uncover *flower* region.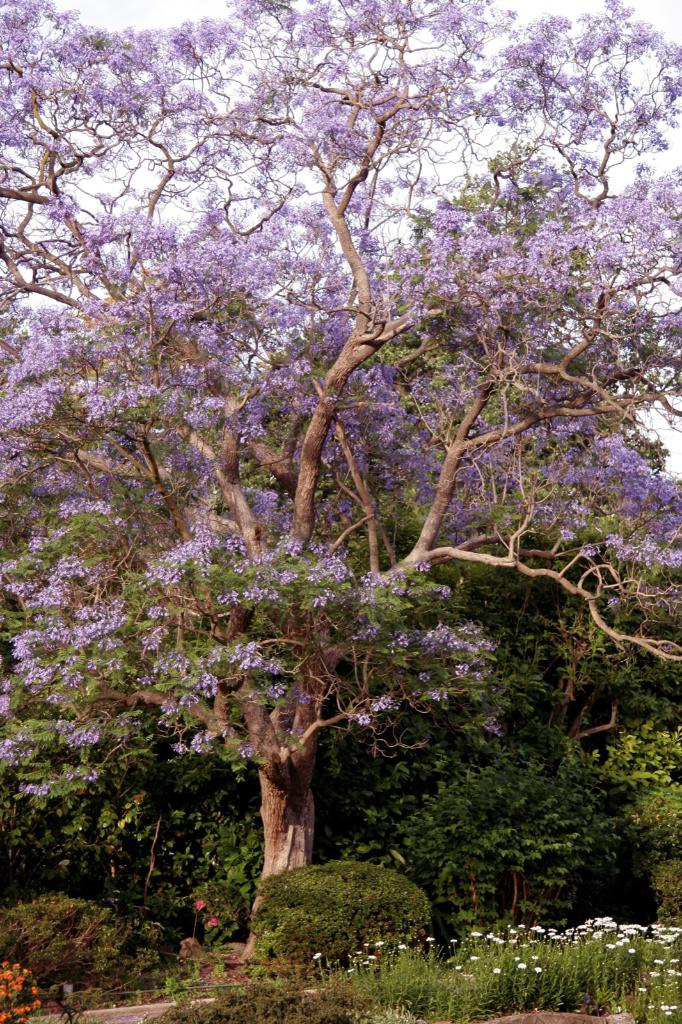
Uncovered: [x1=468, y1=954, x2=480, y2=961].
